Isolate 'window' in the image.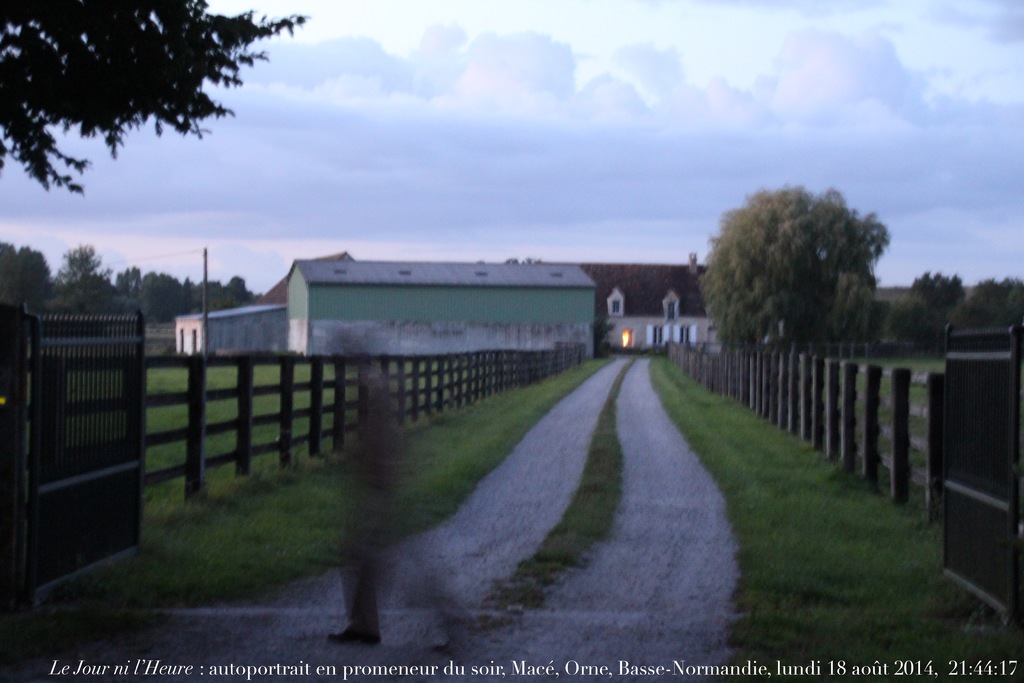
Isolated region: crop(678, 325, 696, 342).
